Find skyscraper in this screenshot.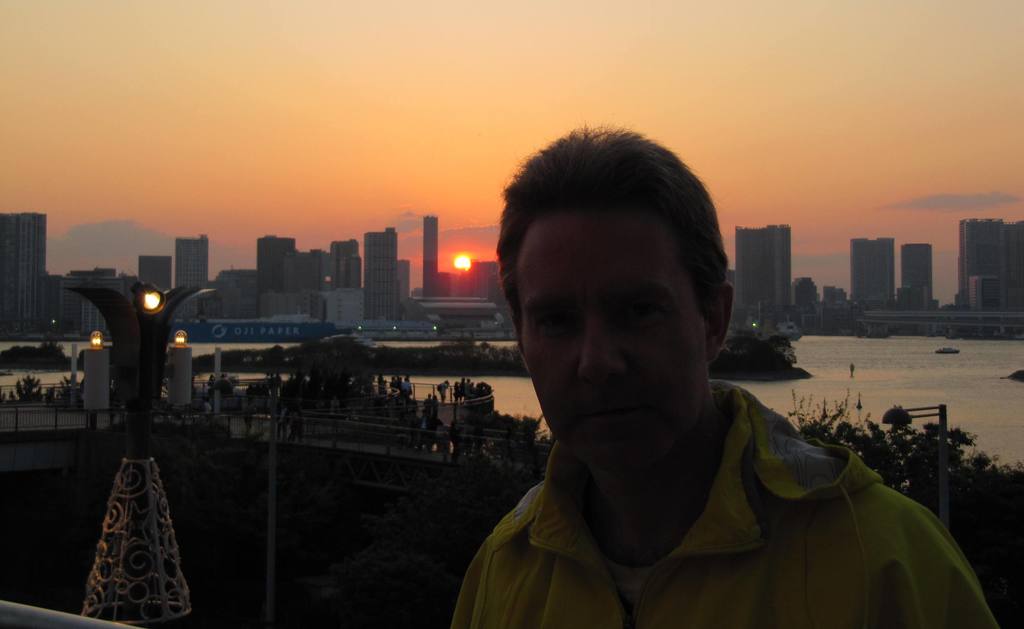
The bounding box for skyscraper is (x1=732, y1=224, x2=792, y2=322).
